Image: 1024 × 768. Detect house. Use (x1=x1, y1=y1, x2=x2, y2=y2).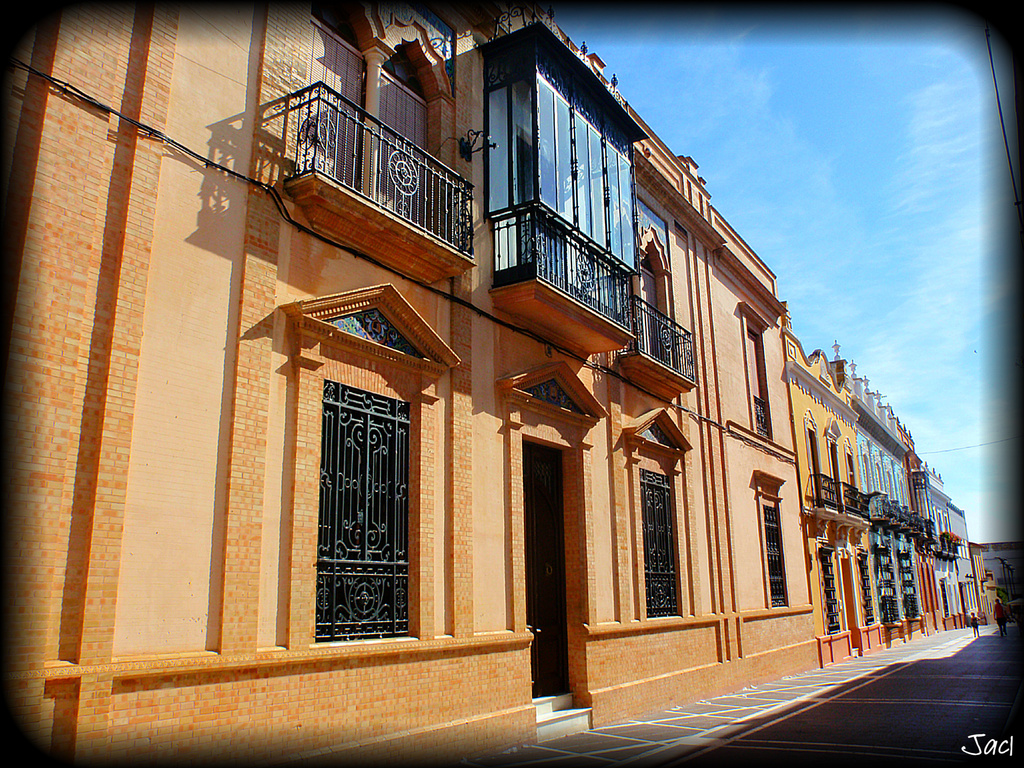
(x1=9, y1=0, x2=522, y2=751).
